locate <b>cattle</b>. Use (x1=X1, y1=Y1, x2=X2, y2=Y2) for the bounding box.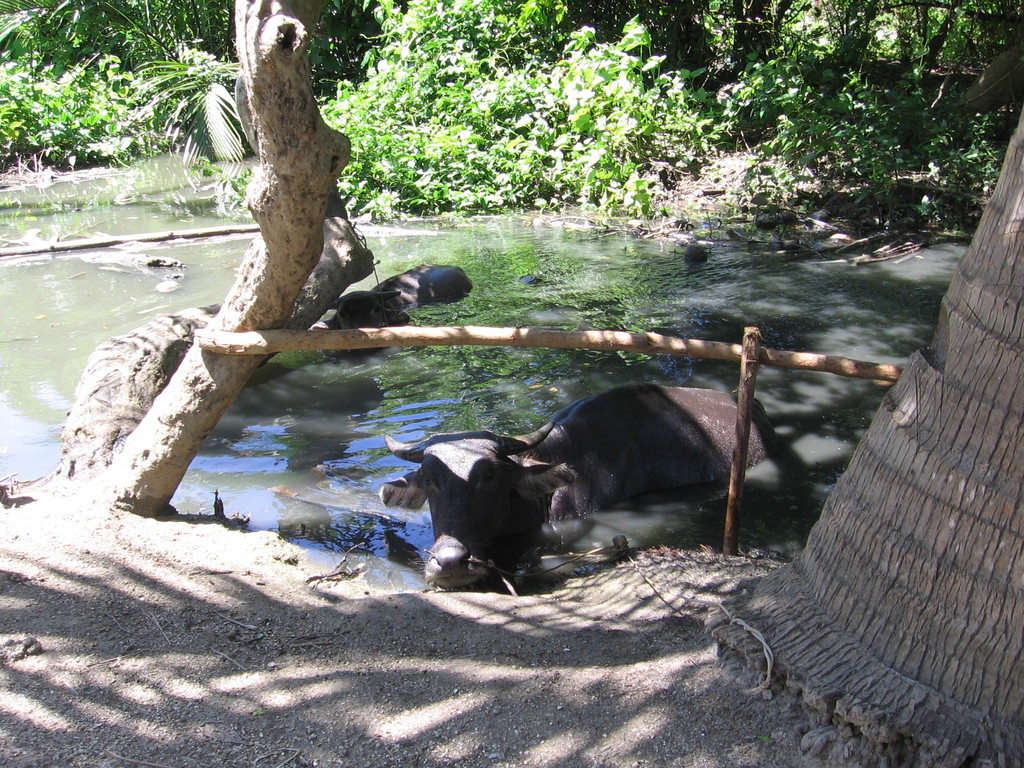
(x1=326, y1=263, x2=477, y2=331).
